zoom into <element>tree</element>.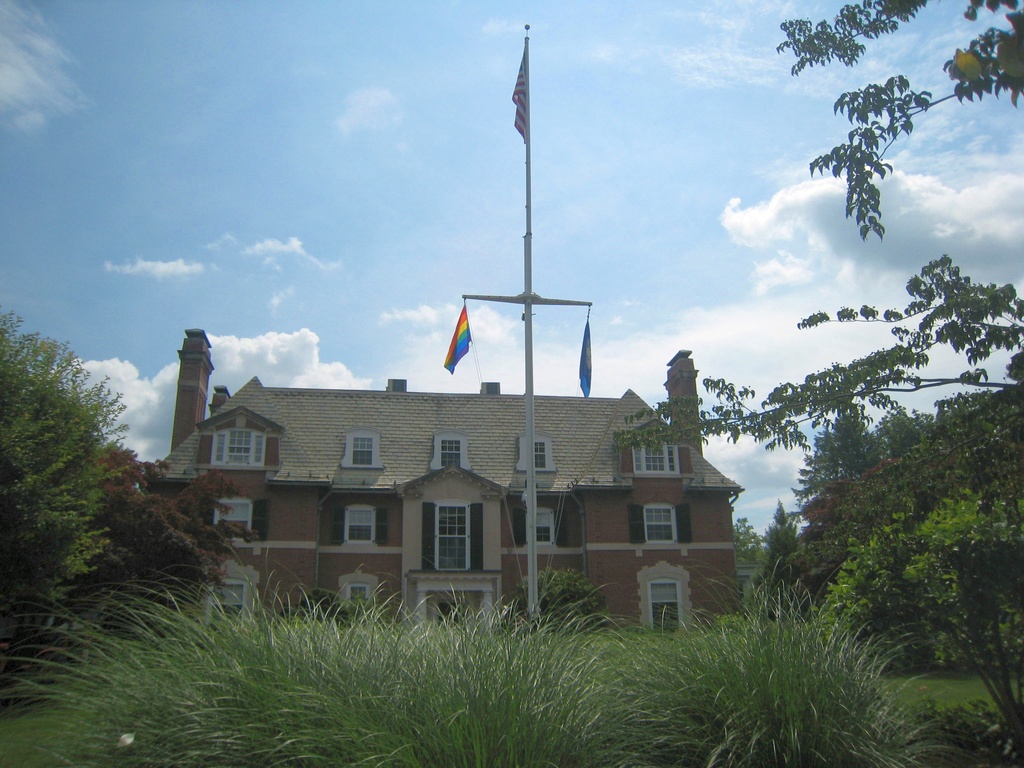
Zoom target: select_region(591, 0, 1023, 532).
